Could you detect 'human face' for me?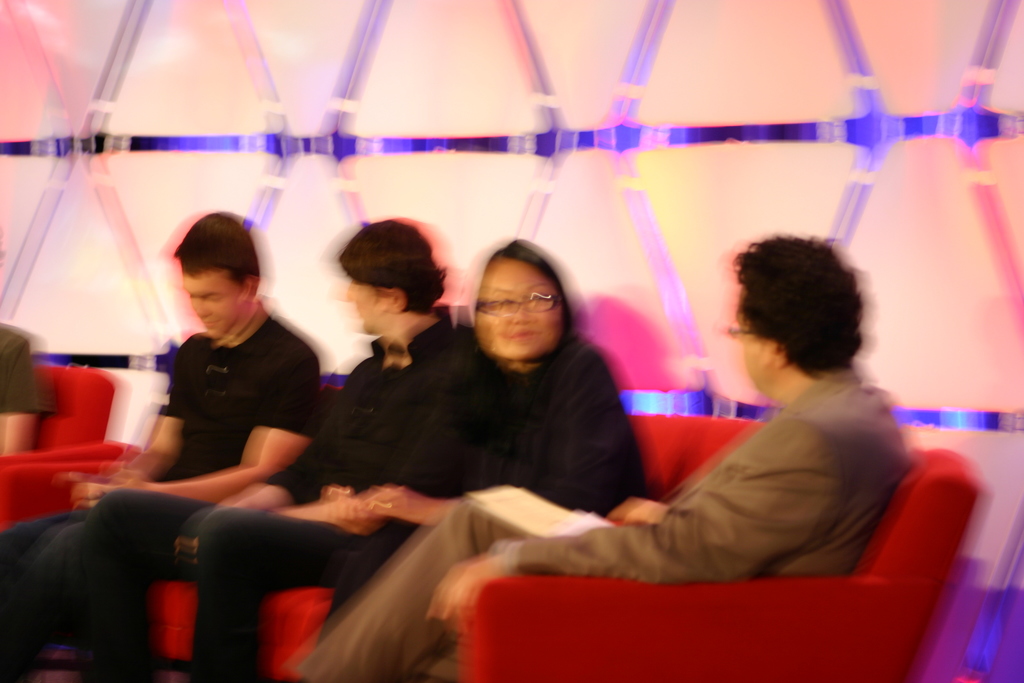
Detection result: 740,317,779,391.
